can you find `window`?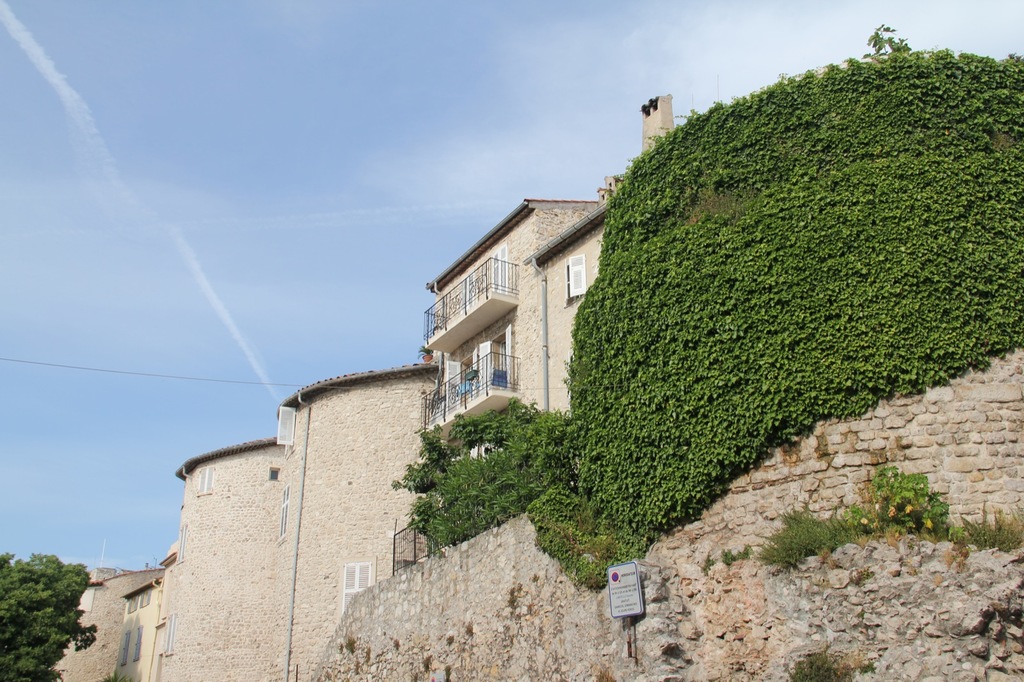
Yes, bounding box: detection(278, 401, 295, 456).
